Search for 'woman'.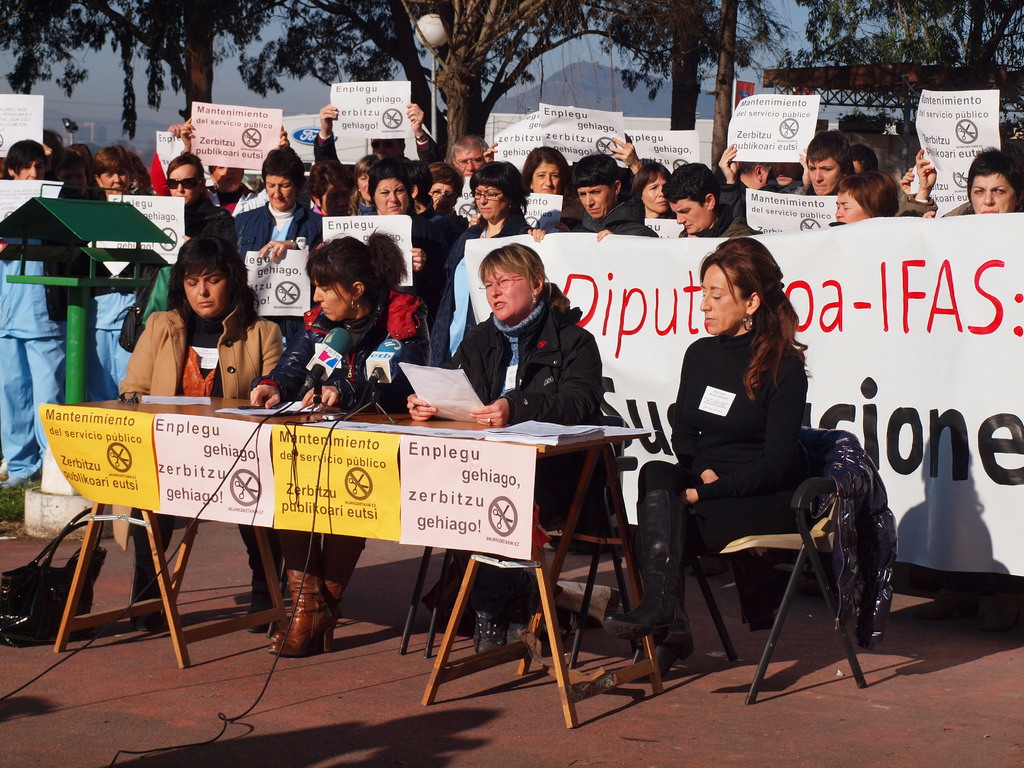
Found at {"left": 252, "top": 228, "right": 426, "bottom": 663}.
